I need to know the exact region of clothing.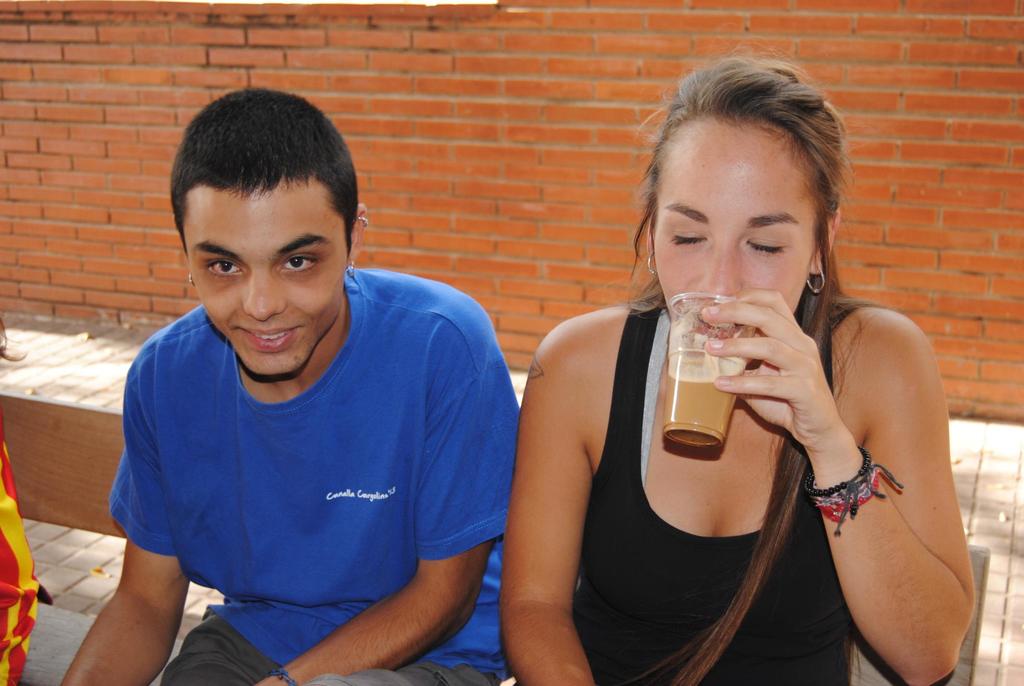
Region: [left=573, top=298, right=868, bottom=685].
